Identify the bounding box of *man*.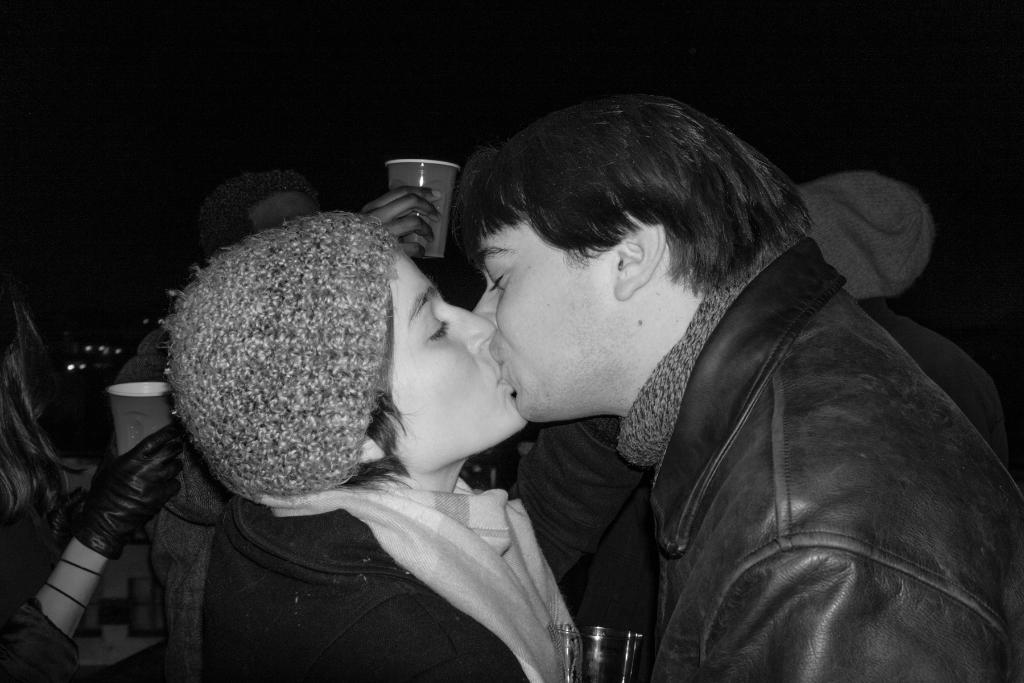
BBox(272, 84, 1023, 680).
